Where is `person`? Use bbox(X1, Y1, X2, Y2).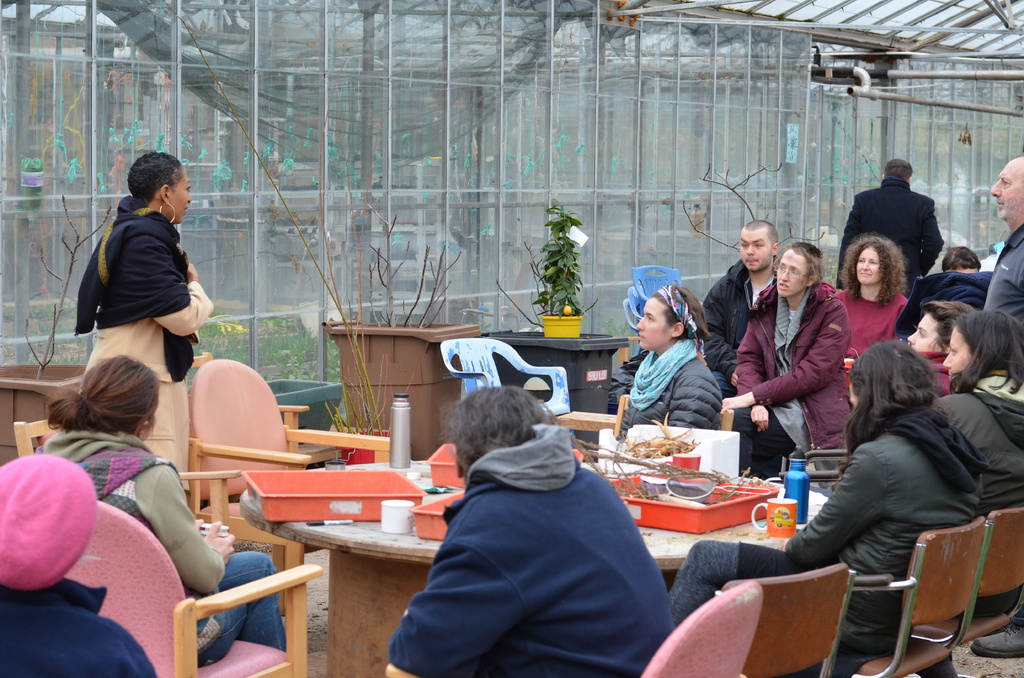
bbox(911, 297, 972, 396).
